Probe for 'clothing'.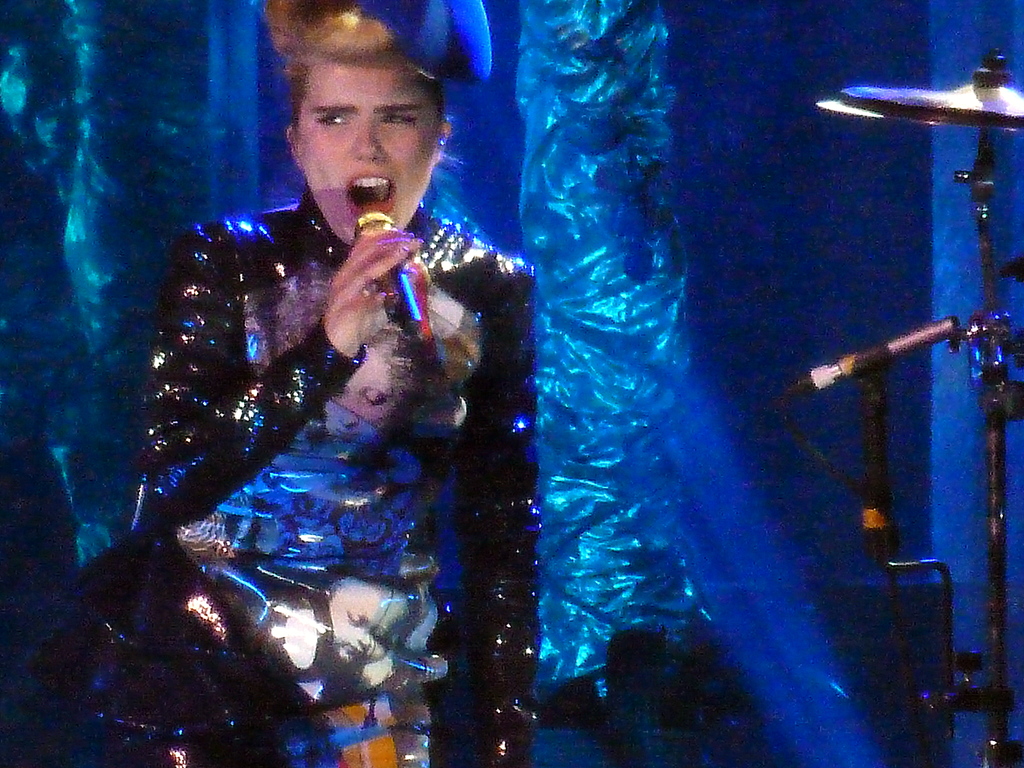
Probe result: (155, 143, 534, 671).
